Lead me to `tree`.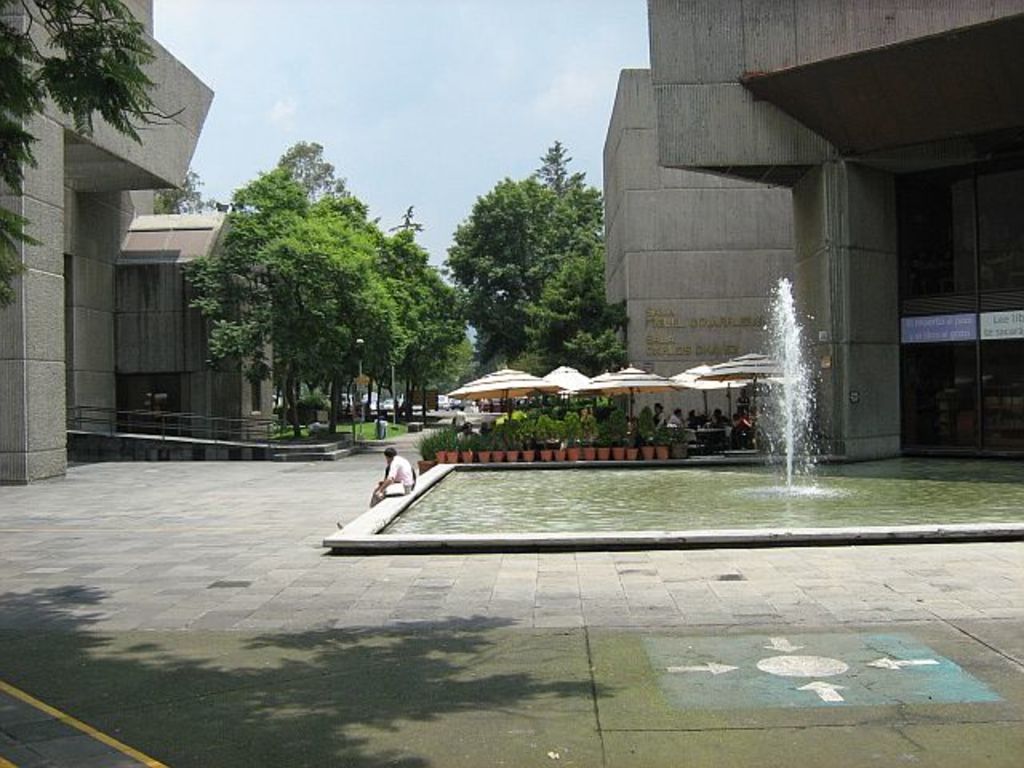
Lead to bbox=(0, 0, 163, 306).
